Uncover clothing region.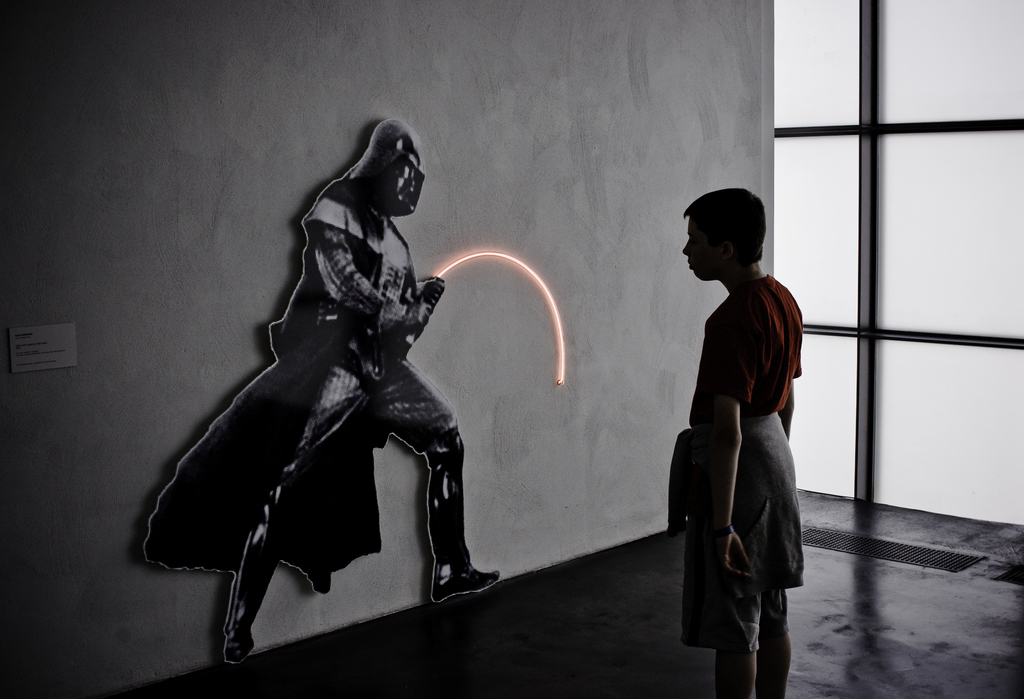
Uncovered: (152,183,488,632).
